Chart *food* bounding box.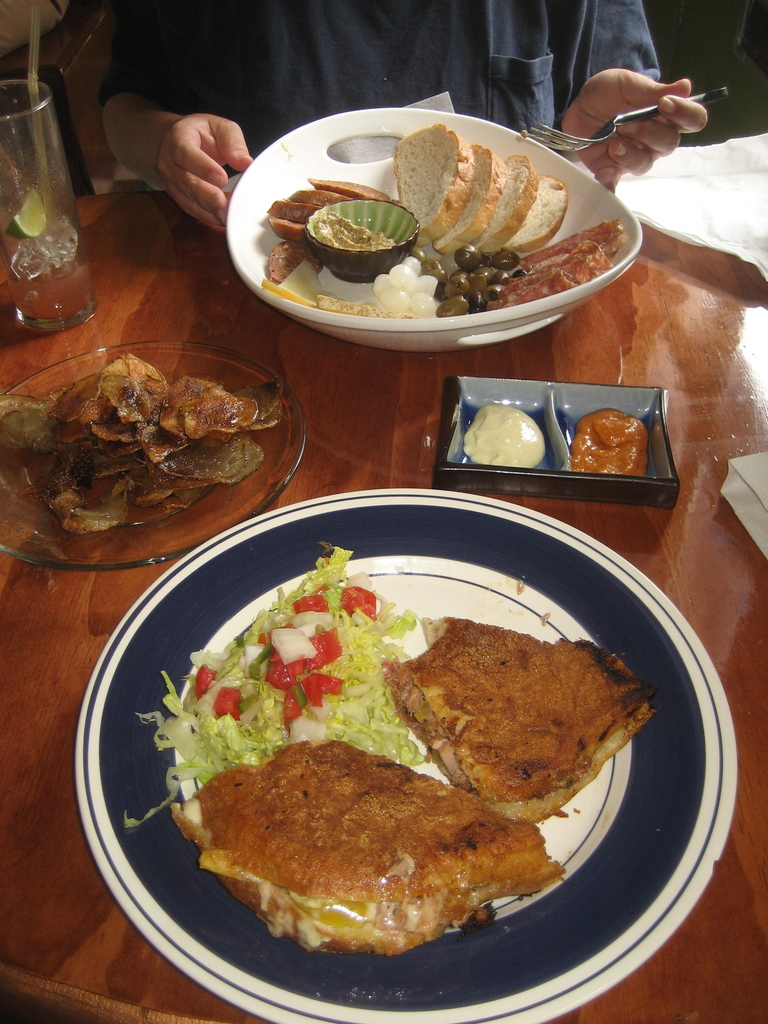
Charted: box(123, 805, 154, 831).
